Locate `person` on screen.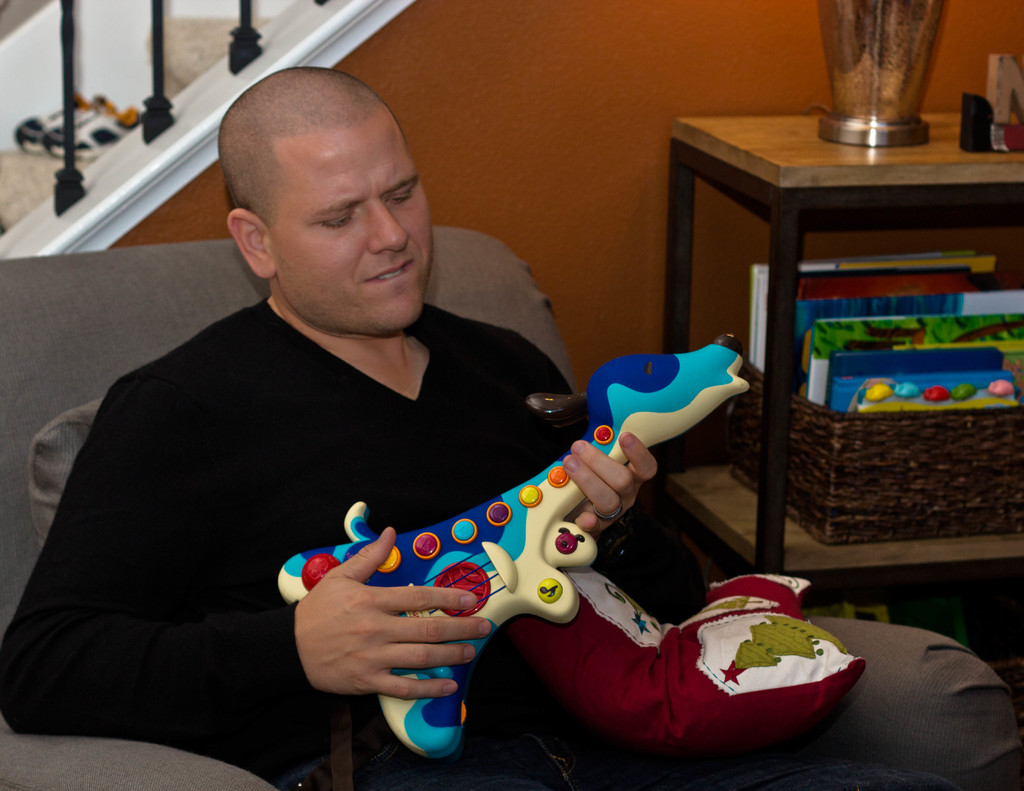
On screen at rect(0, 66, 1023, 788).
